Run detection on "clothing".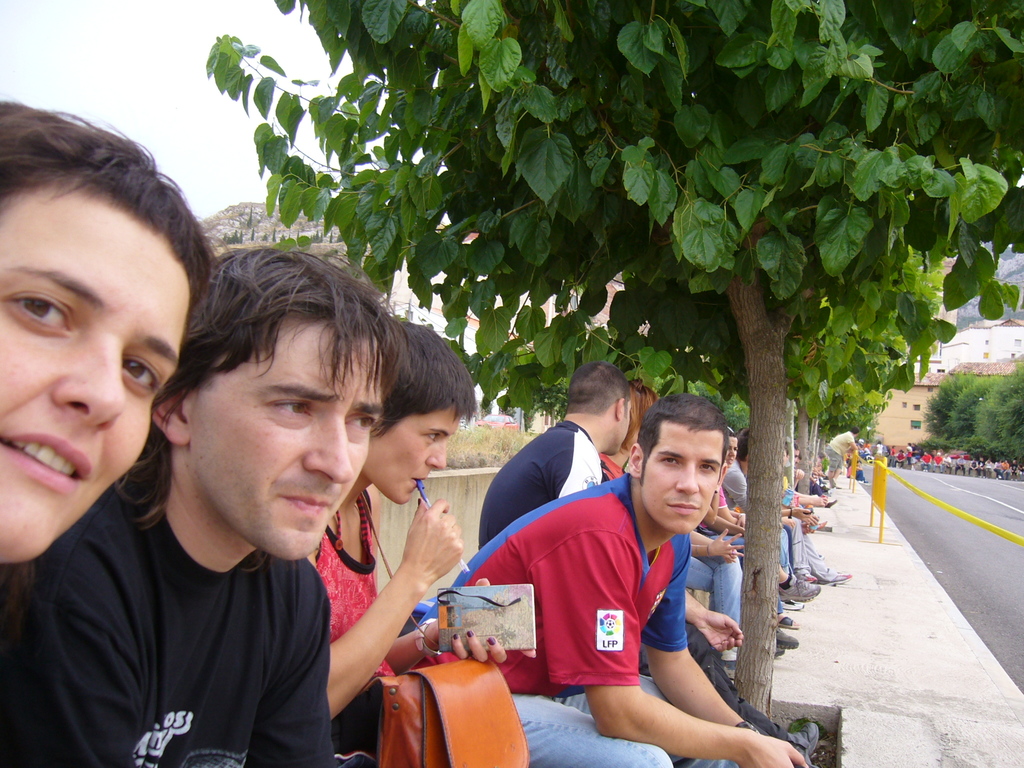
Result: <region>28, 479, 330, 764</region>.
